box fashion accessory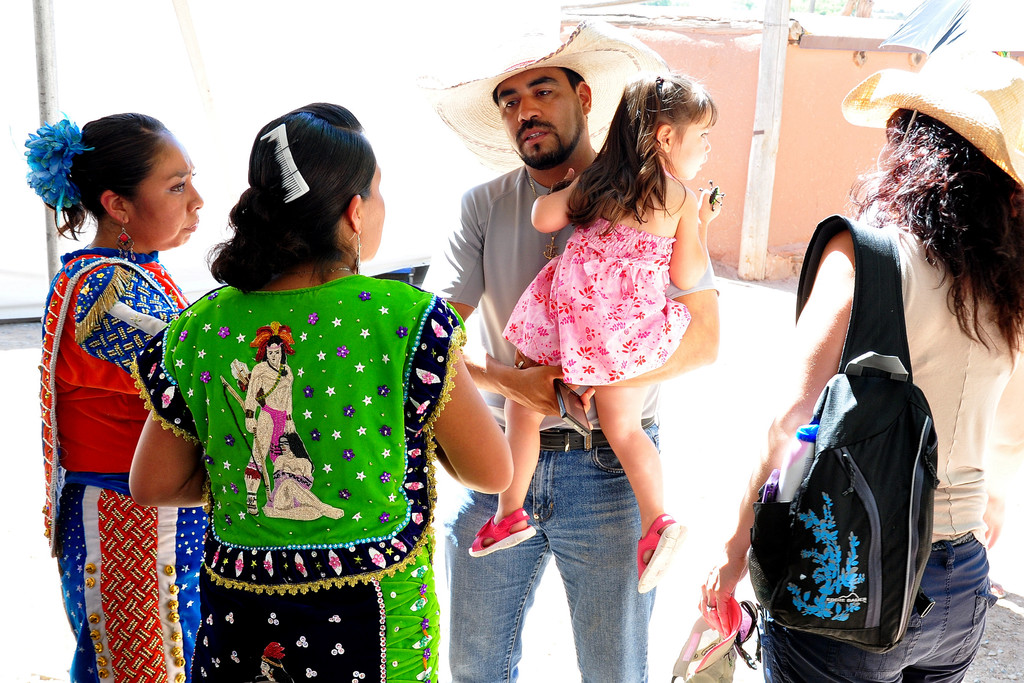
{"x1": 842, "y1": 44, "x2": 1023, "y2": 189}
